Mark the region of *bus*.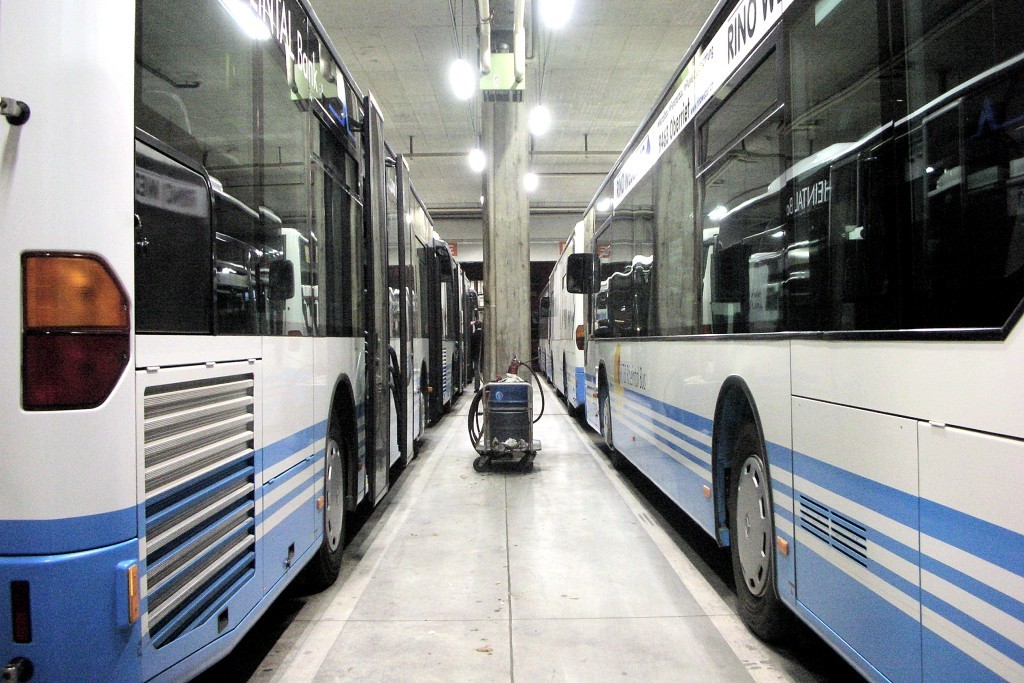
Region: <region>559, 0, 1023, 682</region>.
